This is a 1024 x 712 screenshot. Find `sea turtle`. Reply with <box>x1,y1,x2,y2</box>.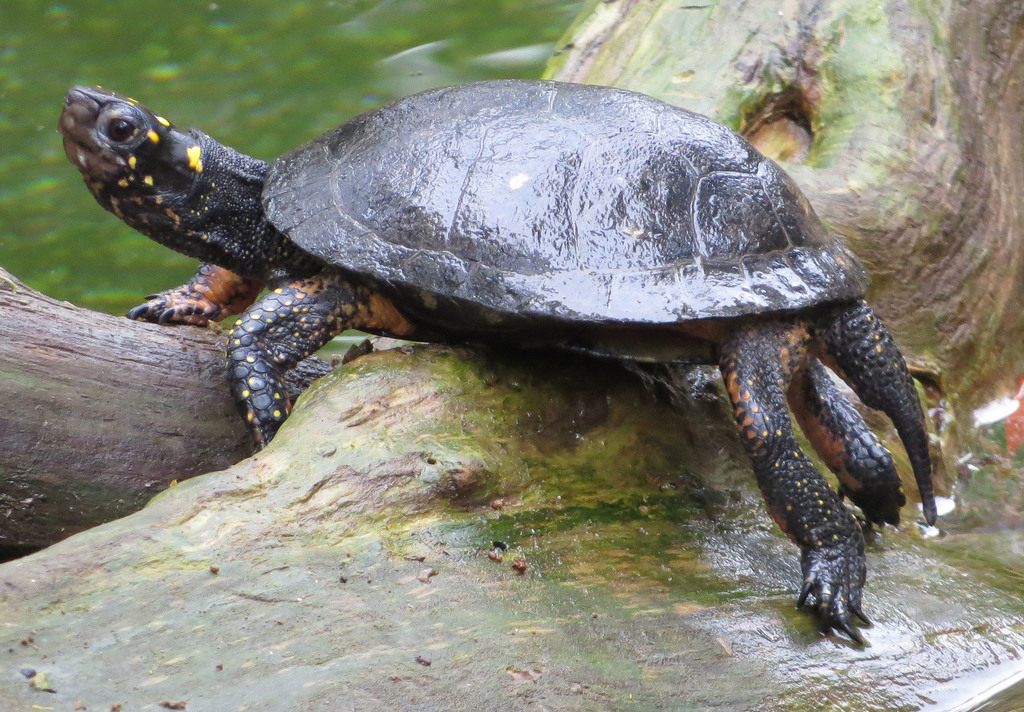
<box>55,74,931,649</box>.
